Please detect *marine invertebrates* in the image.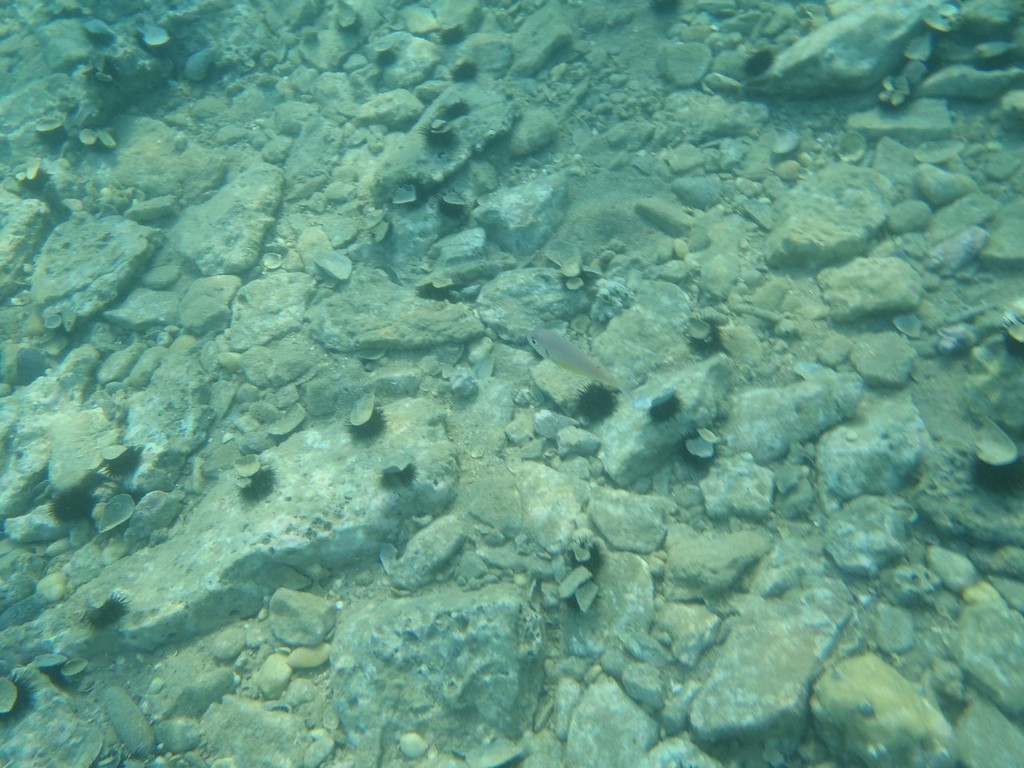
box=[107, 437, 146, 477].
